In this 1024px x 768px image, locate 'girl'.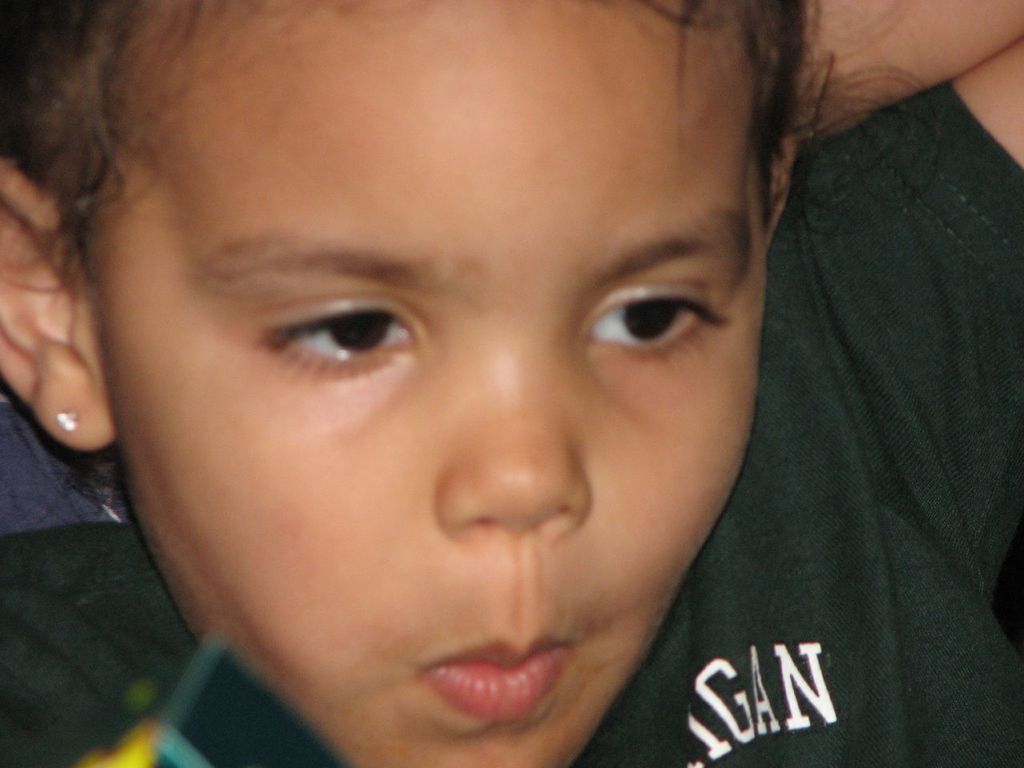
Bounding box: x1=0 y1=2 x2=1023 y2=767.
